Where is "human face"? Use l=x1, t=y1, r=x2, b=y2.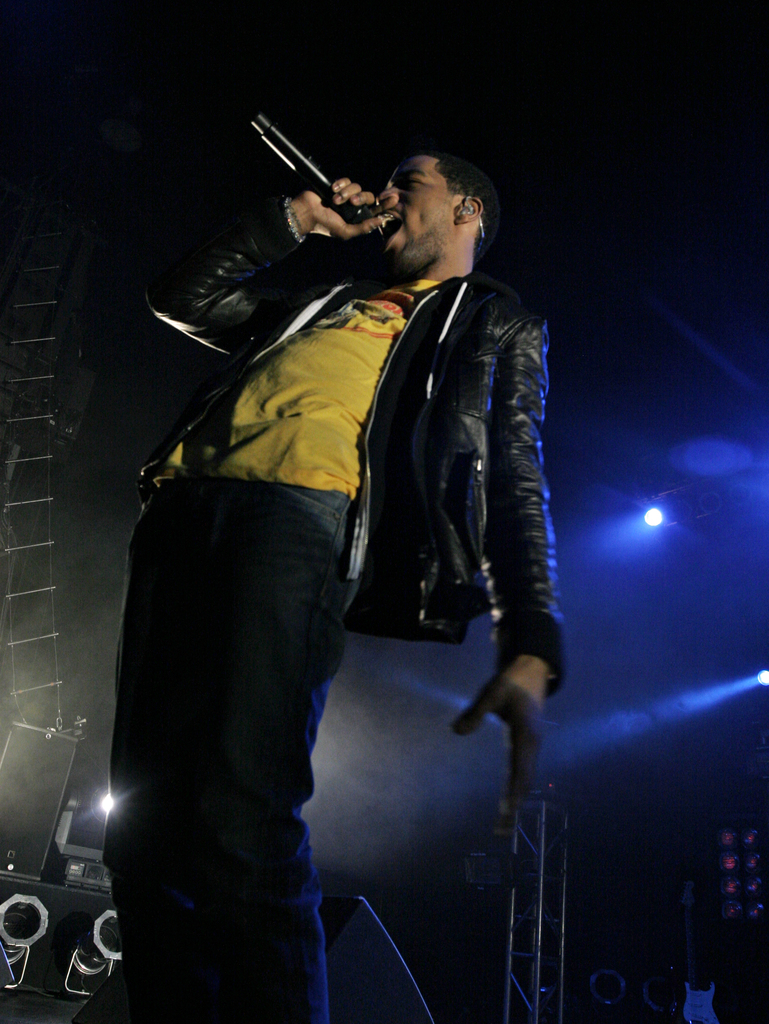
l=379, t=161, r=448, b=268.
